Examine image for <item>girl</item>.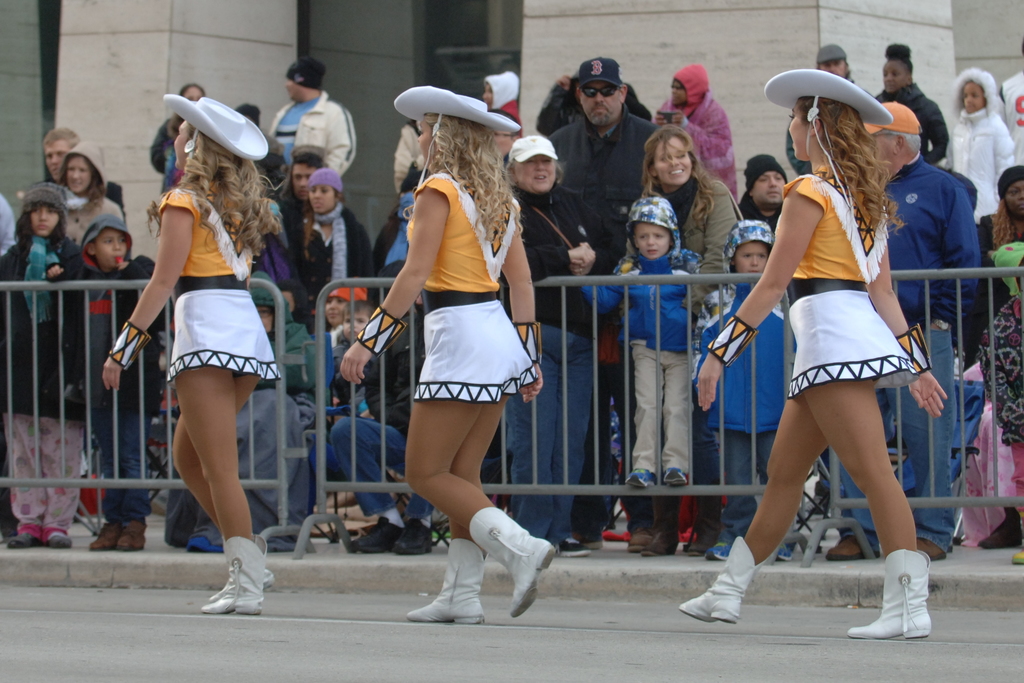
Examination result: [x1=296, y1=167, x2=369, y2=300].
